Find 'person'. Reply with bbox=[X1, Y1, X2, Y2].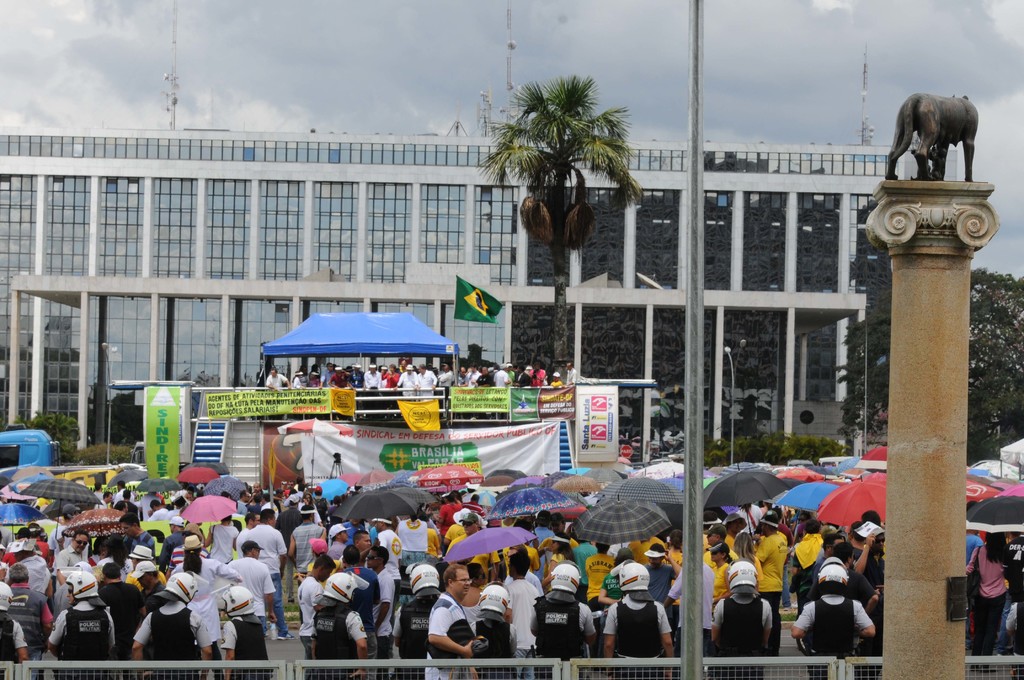
bbox=[708, 562, 771, 679].
